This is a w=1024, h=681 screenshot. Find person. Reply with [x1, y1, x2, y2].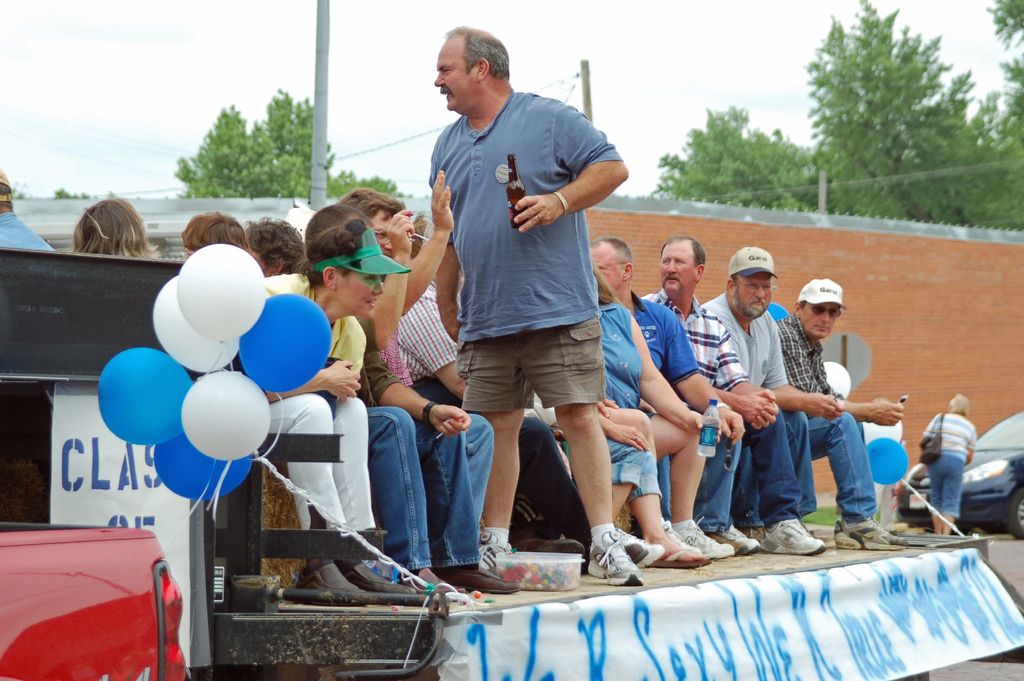
[334, 184, 509, 583].
